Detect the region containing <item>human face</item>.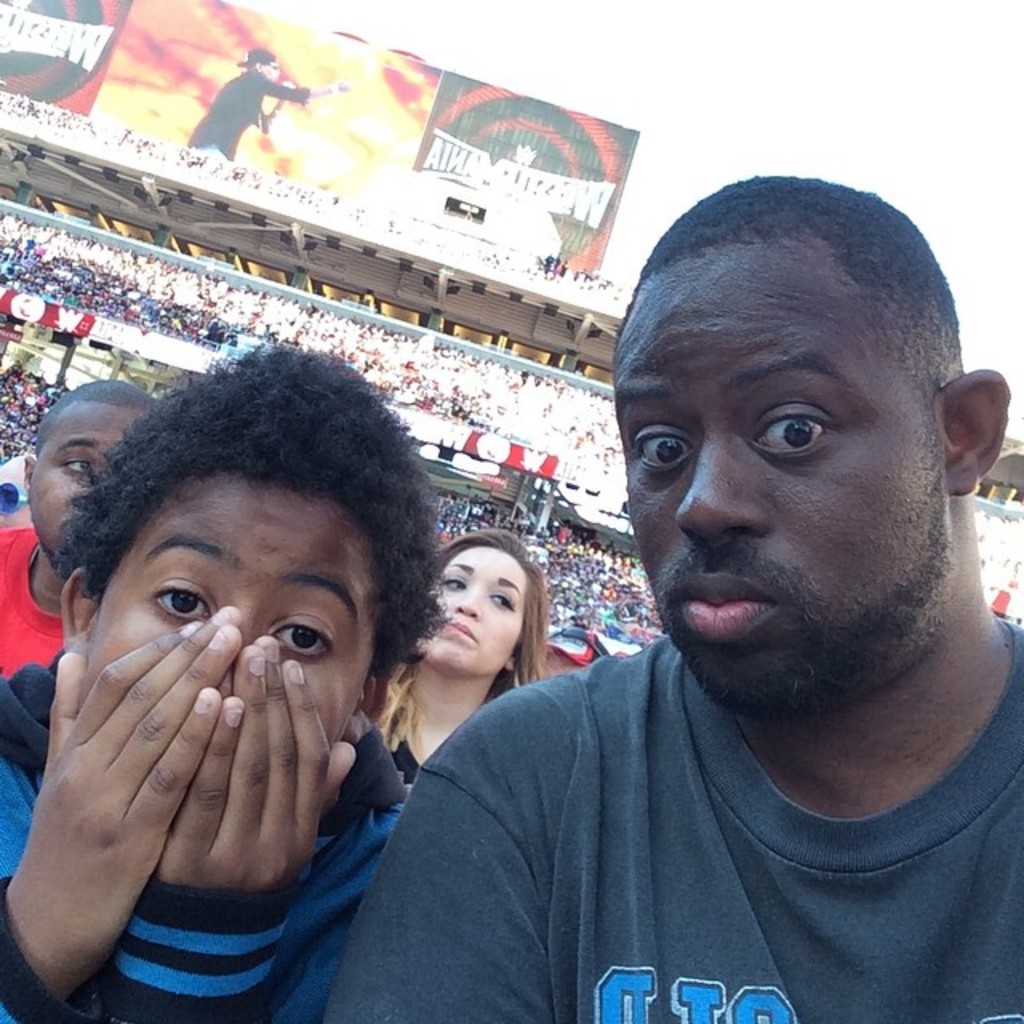
crop(29, 400, 122, 563).
